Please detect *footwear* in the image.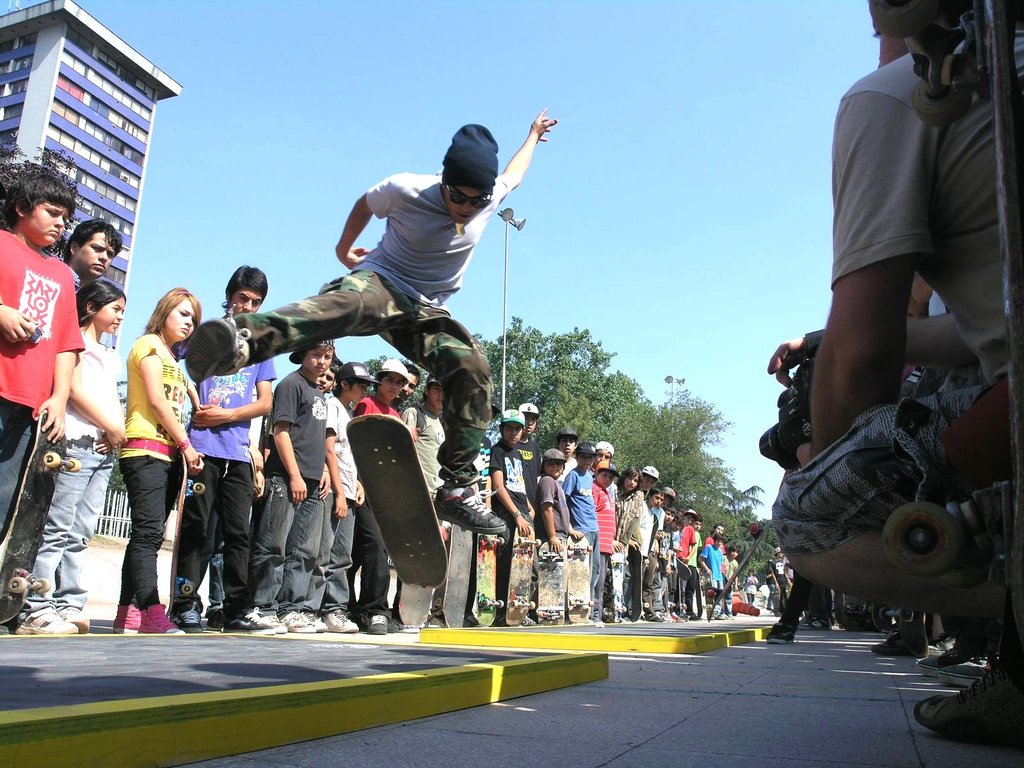
624, 616, 631, 620.
